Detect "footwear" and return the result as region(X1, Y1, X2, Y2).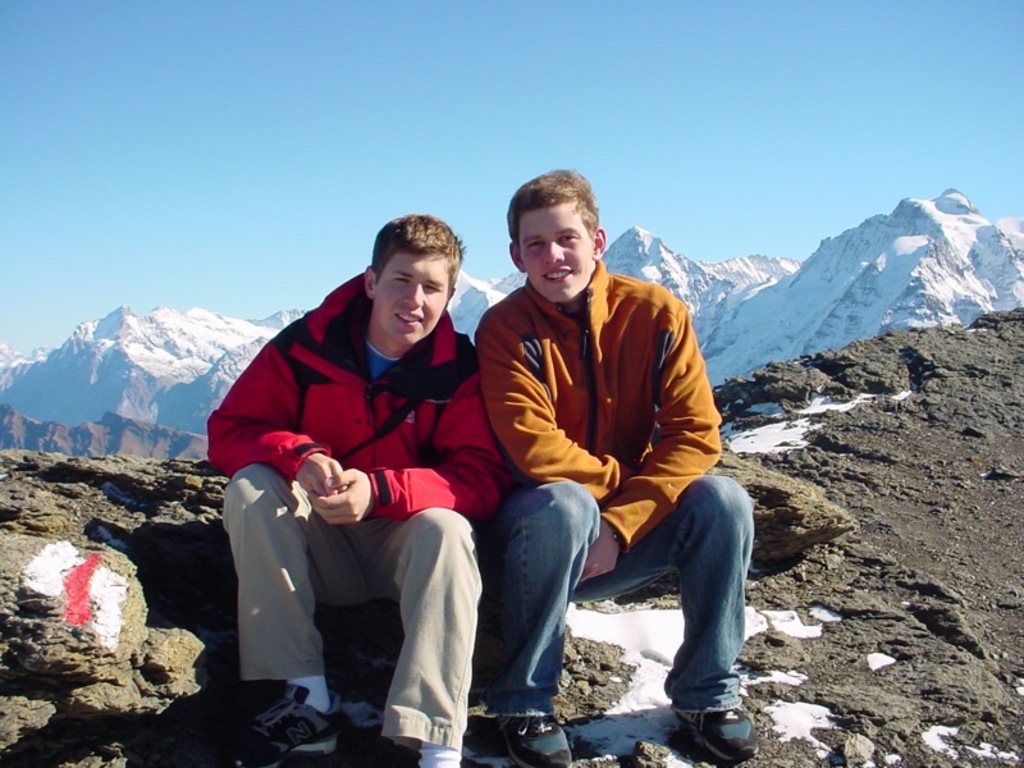
region(498, 710, 573, 767).
